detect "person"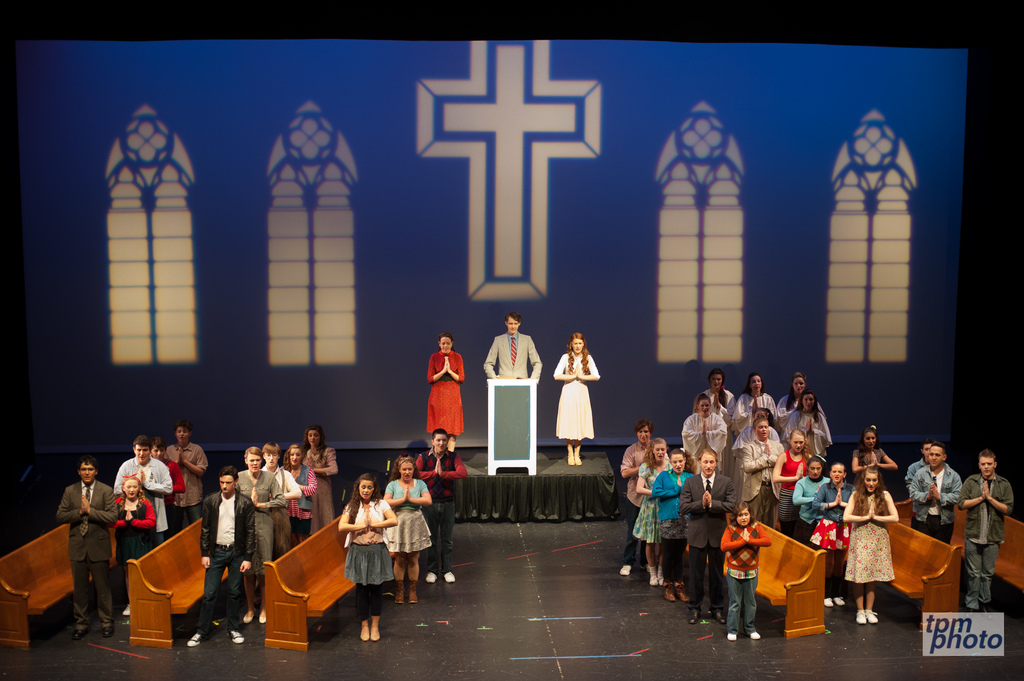
[x1=303, y1=424, x2=335, y2=540]
